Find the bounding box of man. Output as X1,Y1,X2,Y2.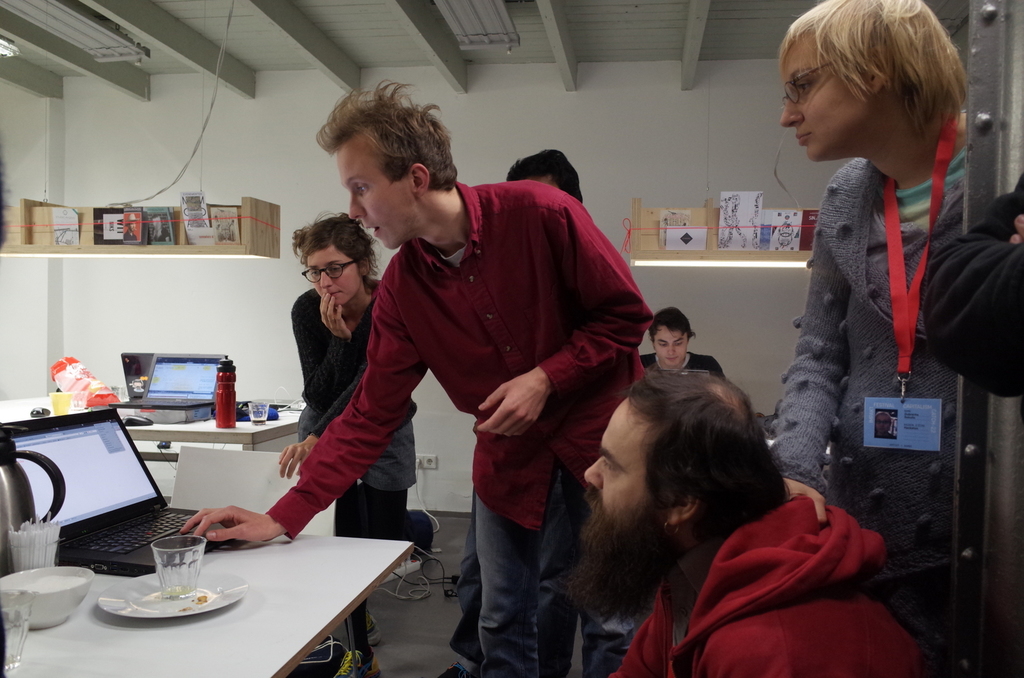
412,145,673,677.
